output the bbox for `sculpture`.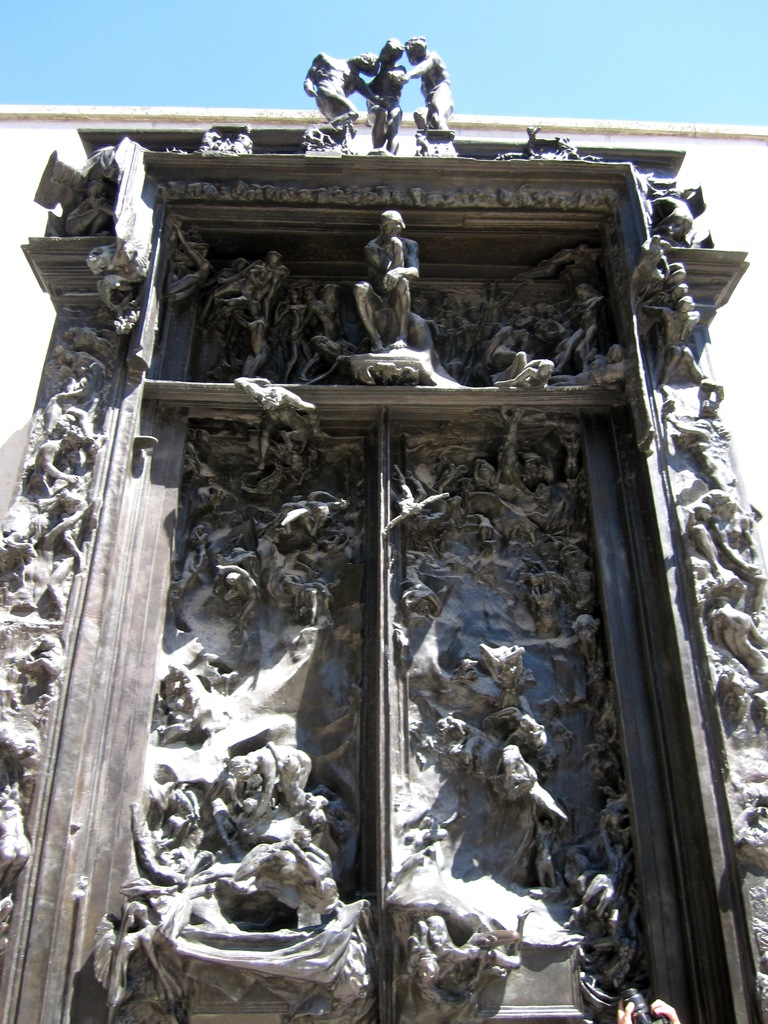
box(298, 50, 393, 145).
